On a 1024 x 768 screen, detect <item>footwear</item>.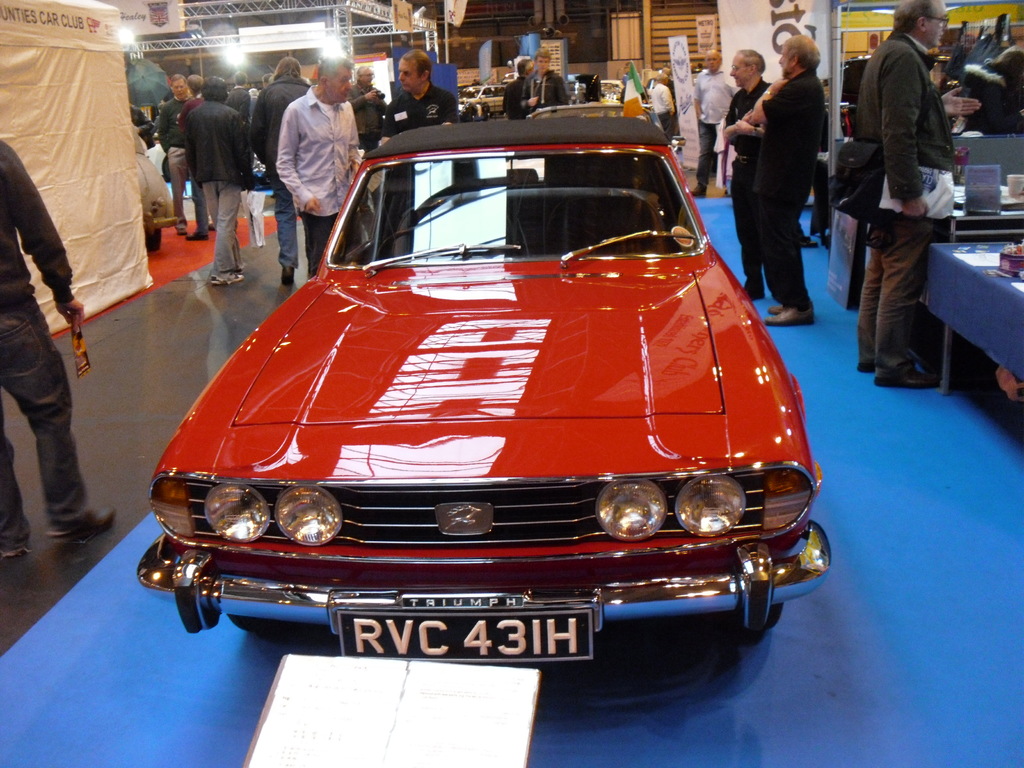
detection(761, 305, 814, 324).
